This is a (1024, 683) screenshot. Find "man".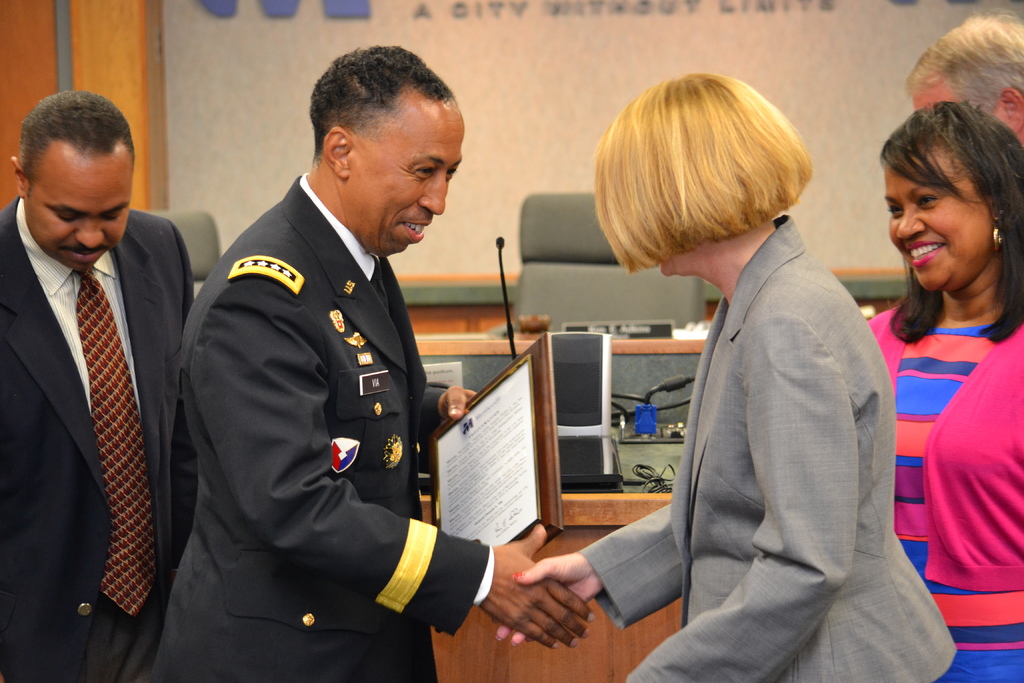
Bounding box: box=[154, 46, 504, 671].
